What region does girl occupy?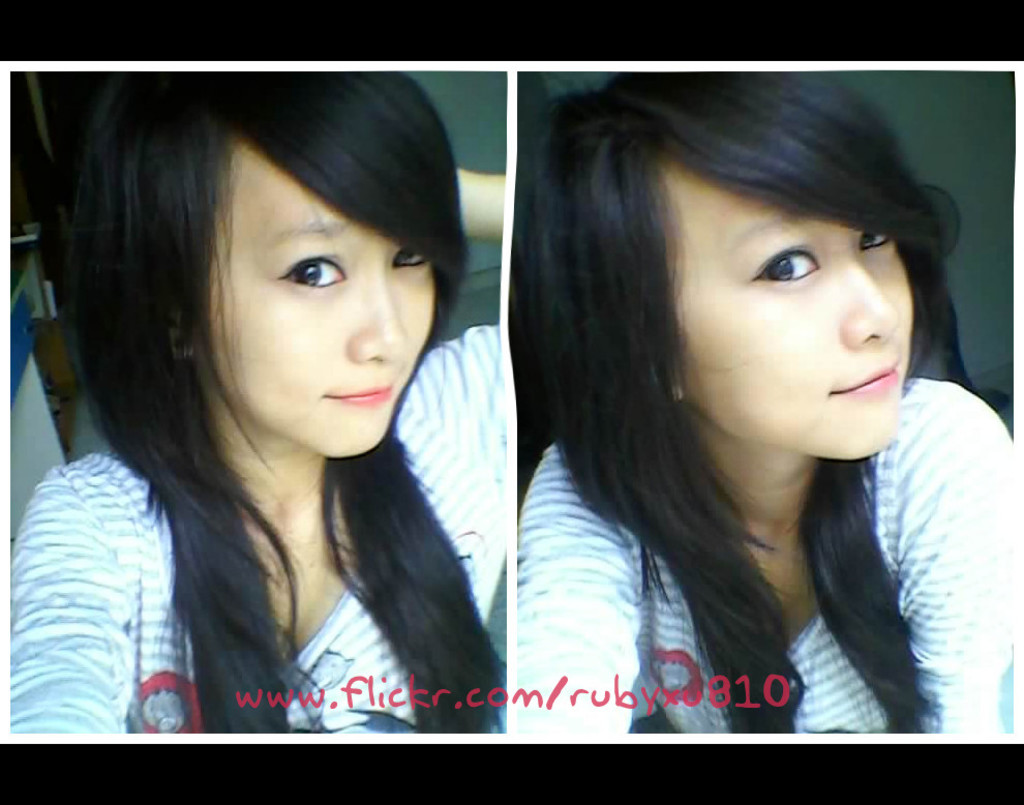
x1=8, y1=71, x2=507, y2=735.
